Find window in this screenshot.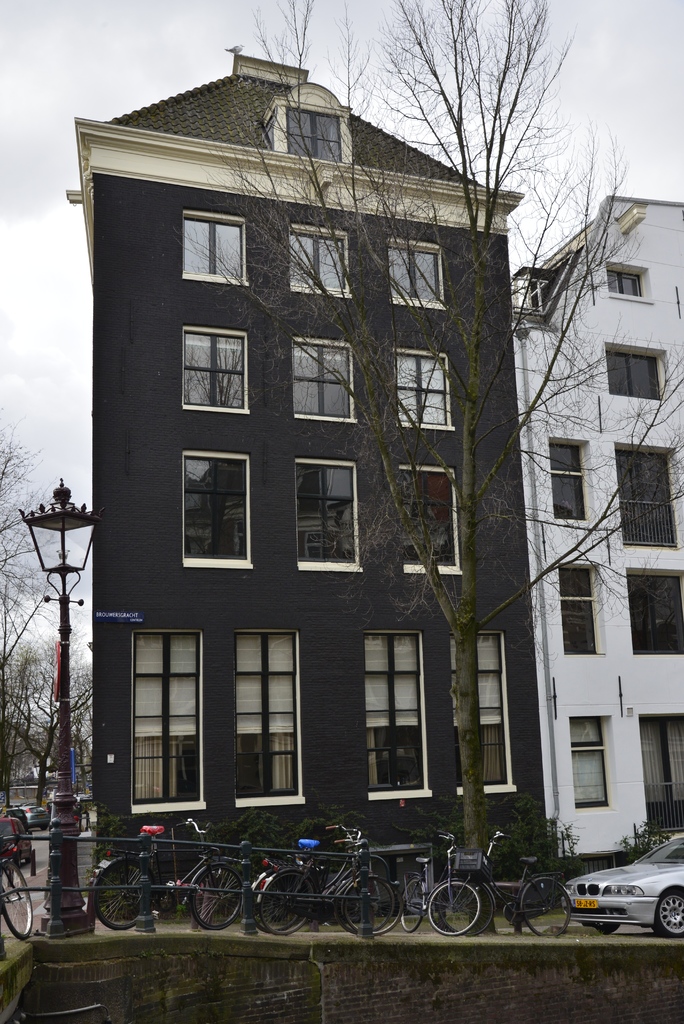
The bounding box for window is l=604, t=344, r=669, b=399.
